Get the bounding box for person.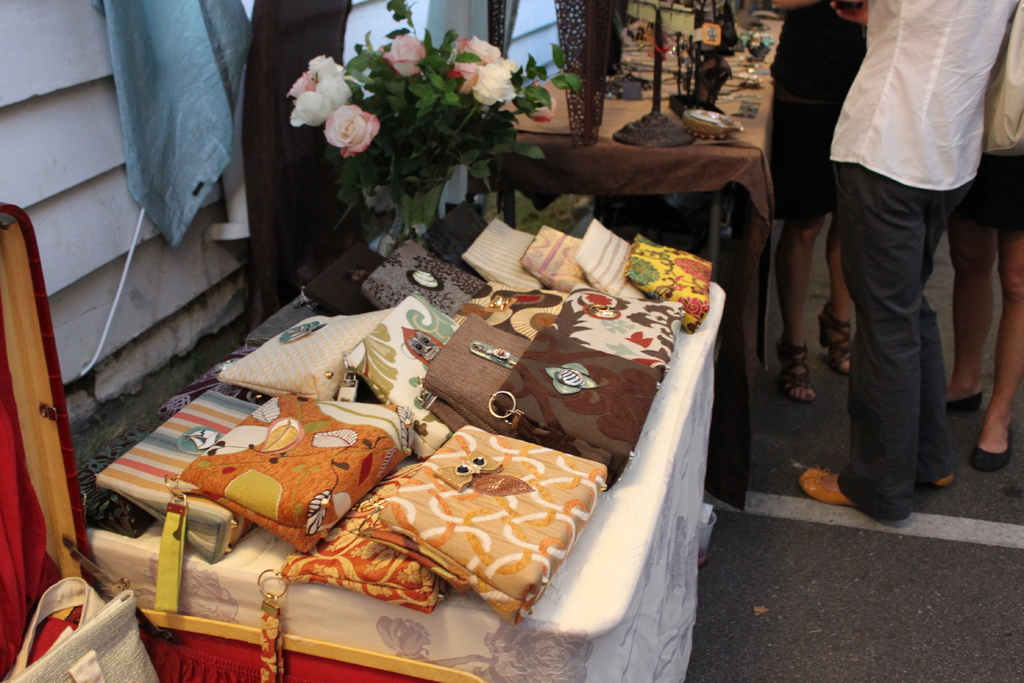
(763,0,852,407).
